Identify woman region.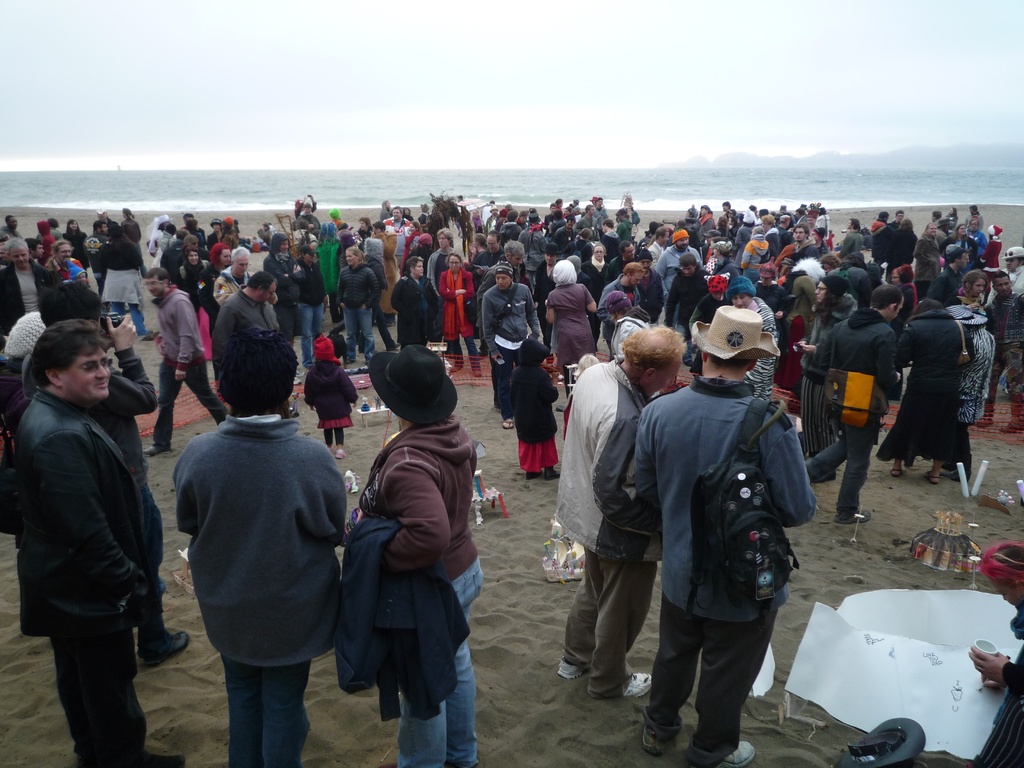
Region: (433, 252, 473, 378).
